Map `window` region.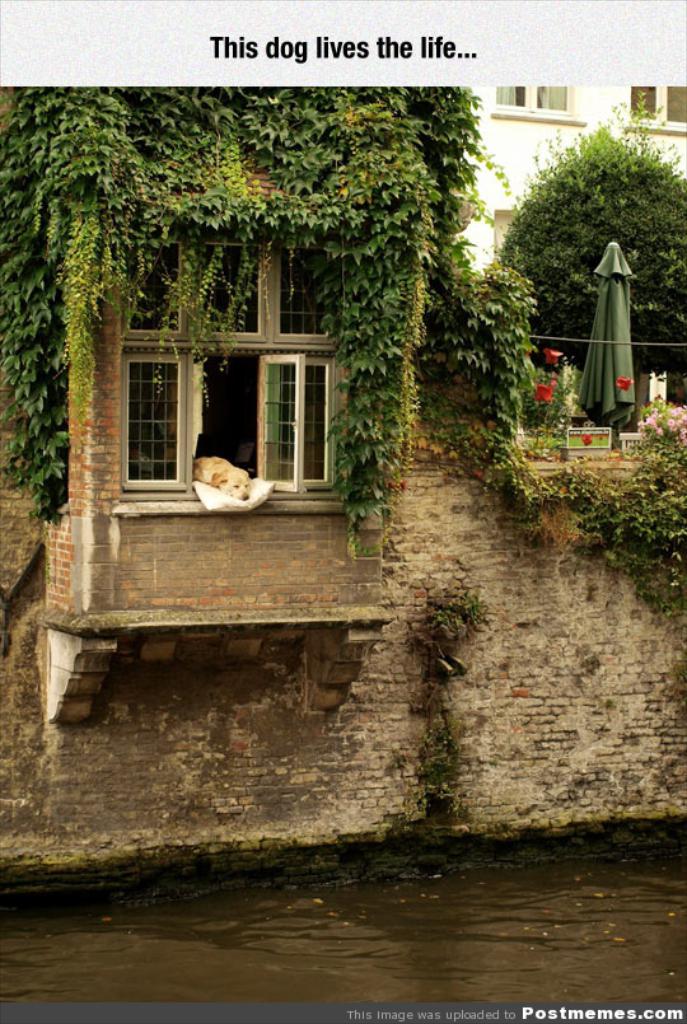
Mapped to 102,286,206,505.
